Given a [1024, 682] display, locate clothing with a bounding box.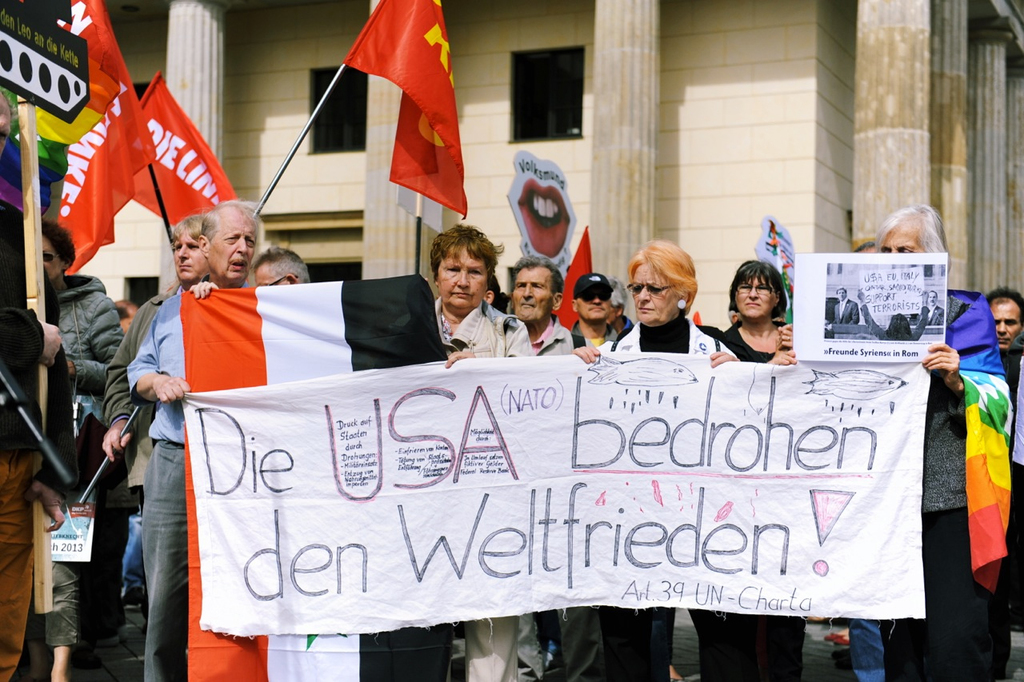
Located: crop(722, 312, 790, 681).
